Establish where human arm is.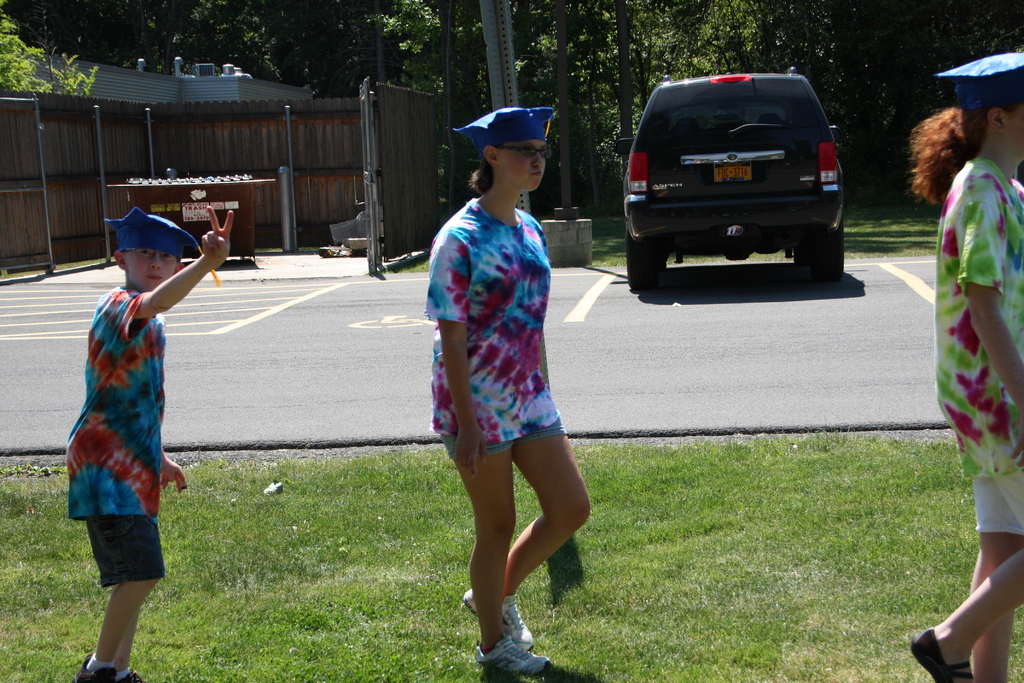
Established at detection(424, 229, 485, 477).
